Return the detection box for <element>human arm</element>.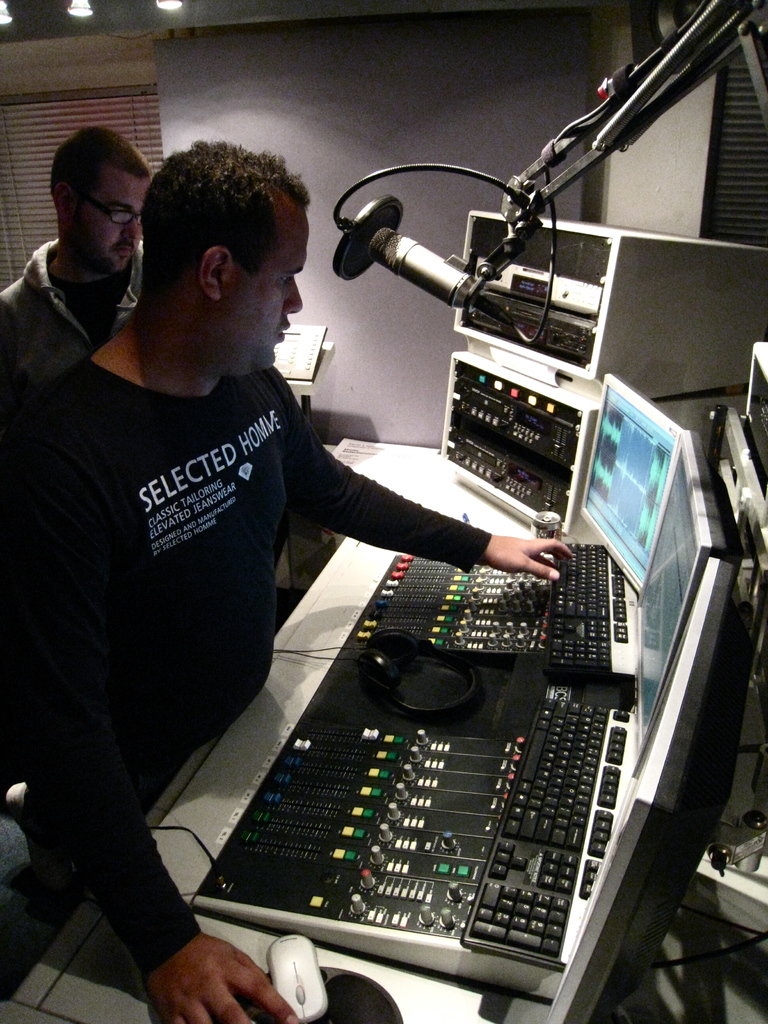
region(279, 445, 515, 579).
